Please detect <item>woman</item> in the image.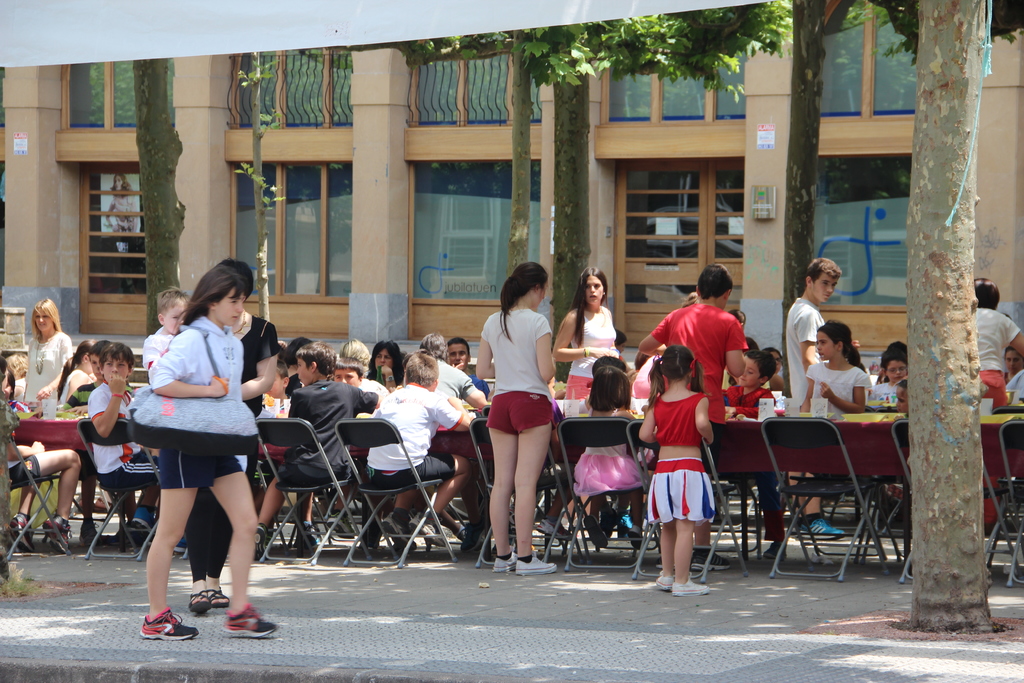
474/249/570/581.
